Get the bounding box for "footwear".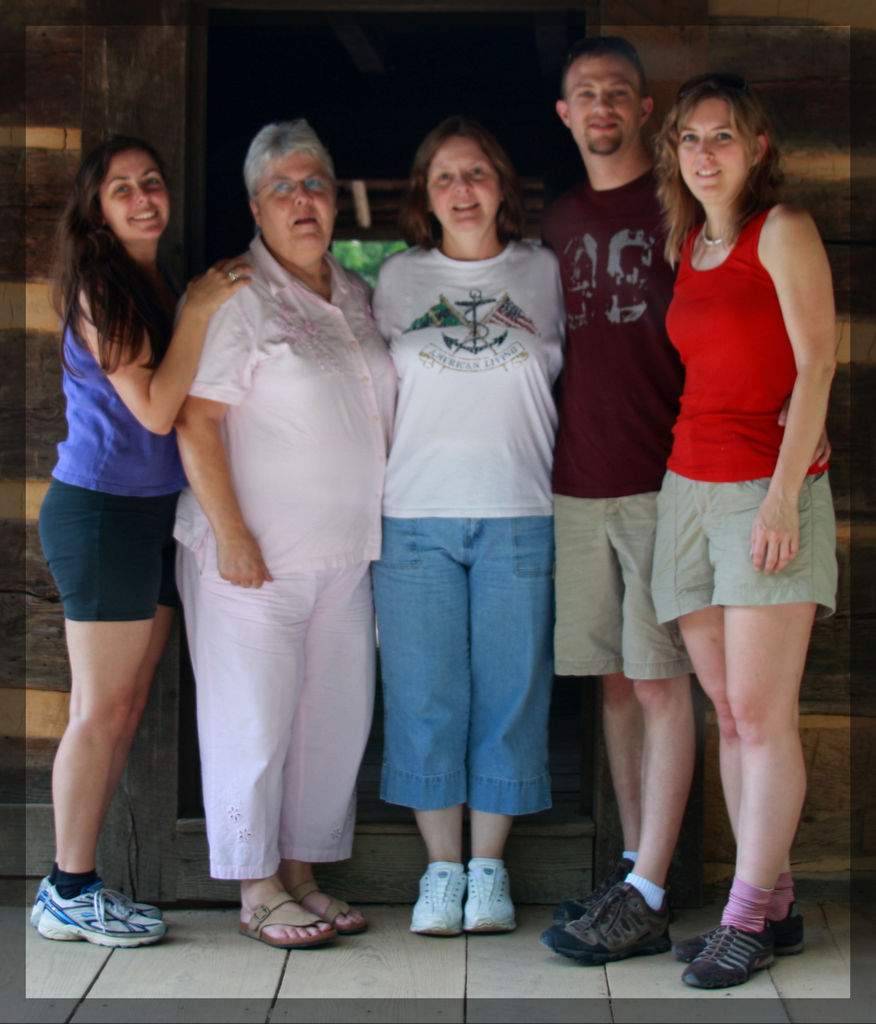
558 855 633 920.
